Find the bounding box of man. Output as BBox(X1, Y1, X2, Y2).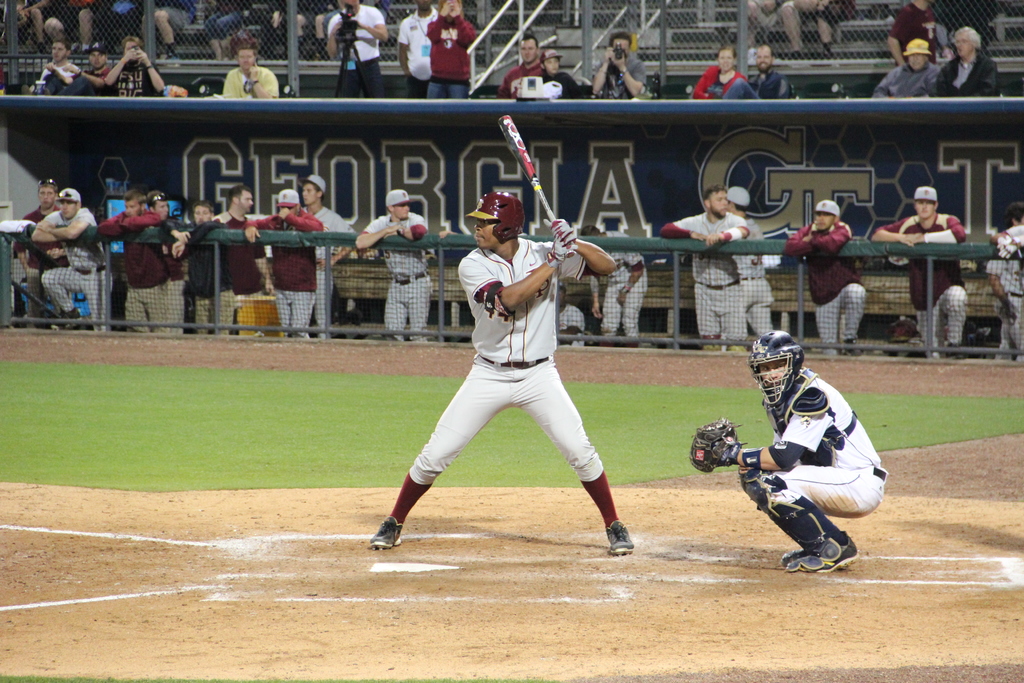
BBox(934, 26, 999, 97).
